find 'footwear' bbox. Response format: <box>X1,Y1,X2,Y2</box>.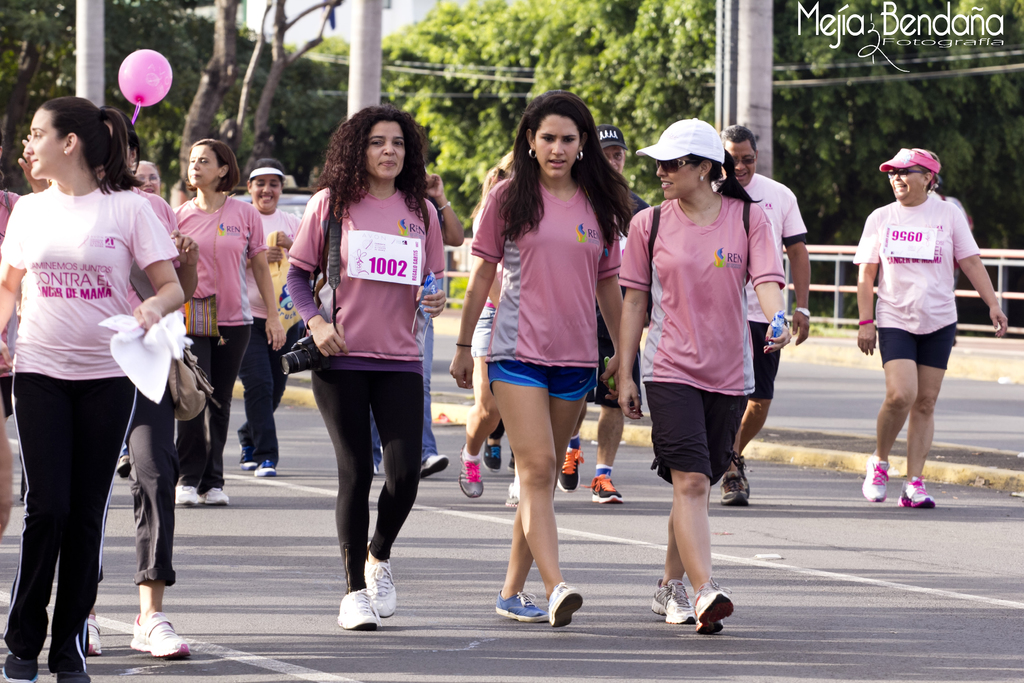
<box>168,479,200,526</box>.
